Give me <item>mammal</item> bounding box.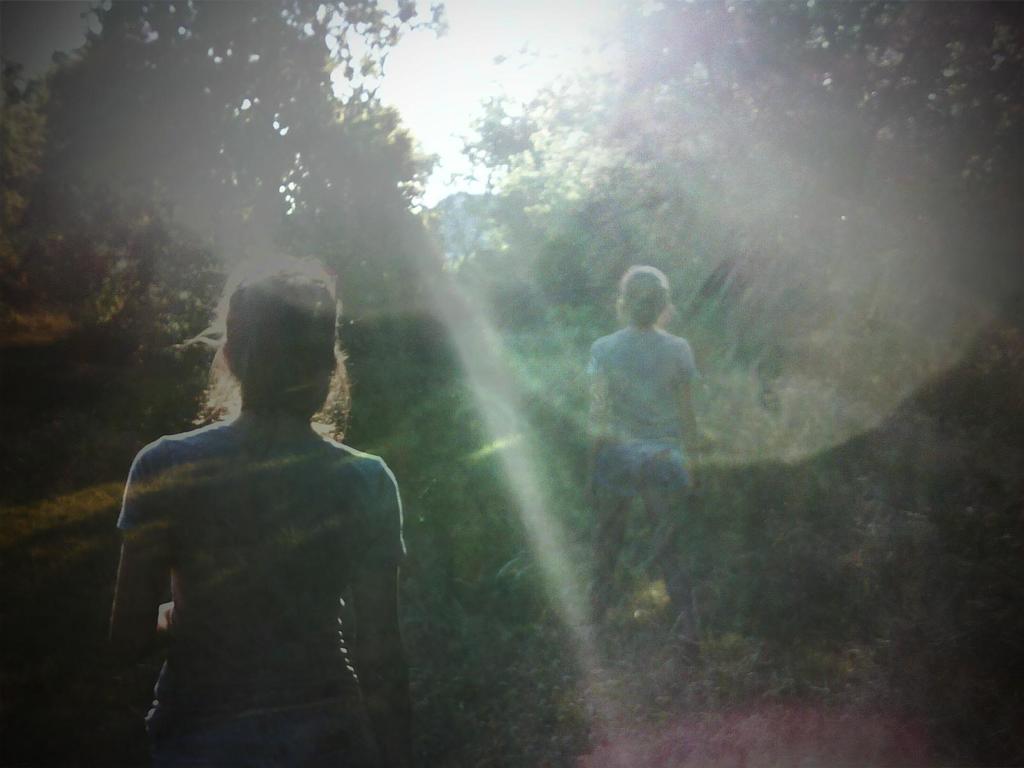
572, 266, 705, 651.
